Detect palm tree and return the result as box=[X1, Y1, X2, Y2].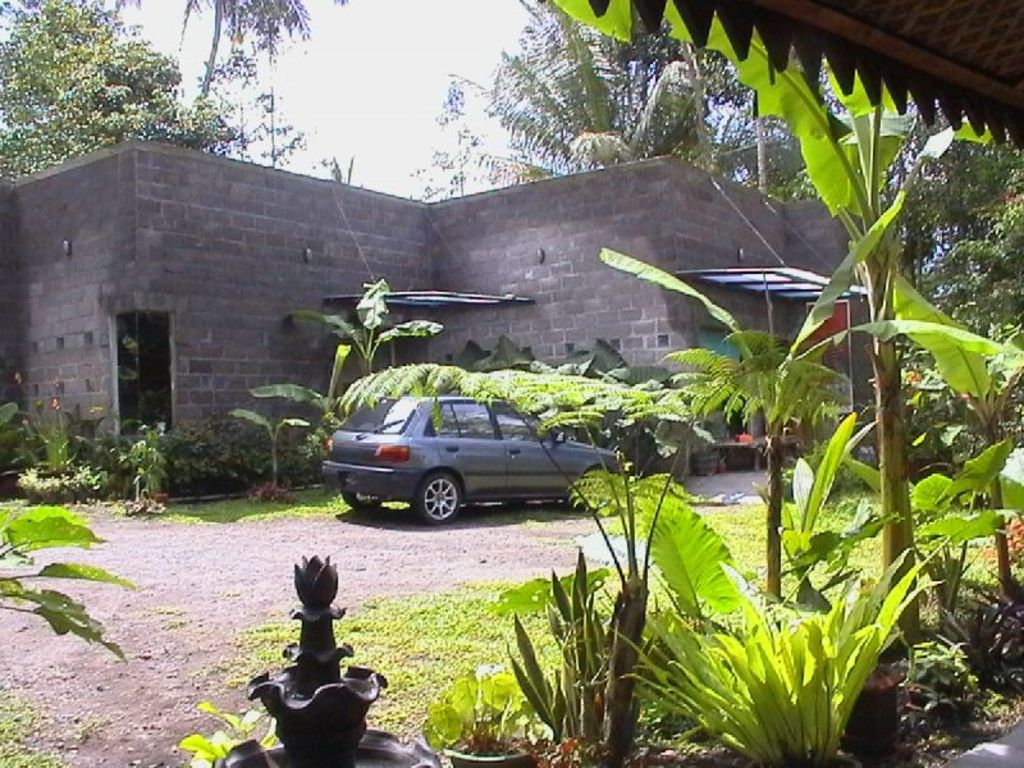
box=[462, 0, 728, 165].
